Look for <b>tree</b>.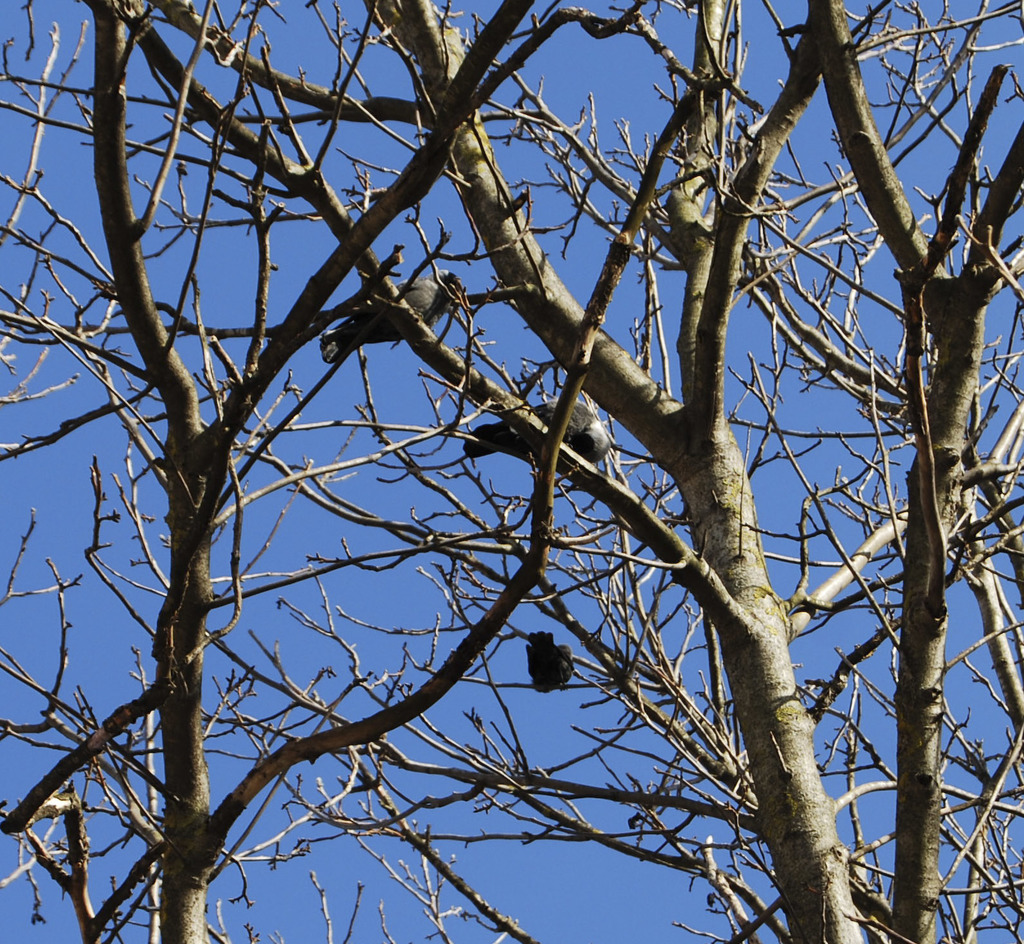
Found: Rect(115, 0, 1023, 941).
